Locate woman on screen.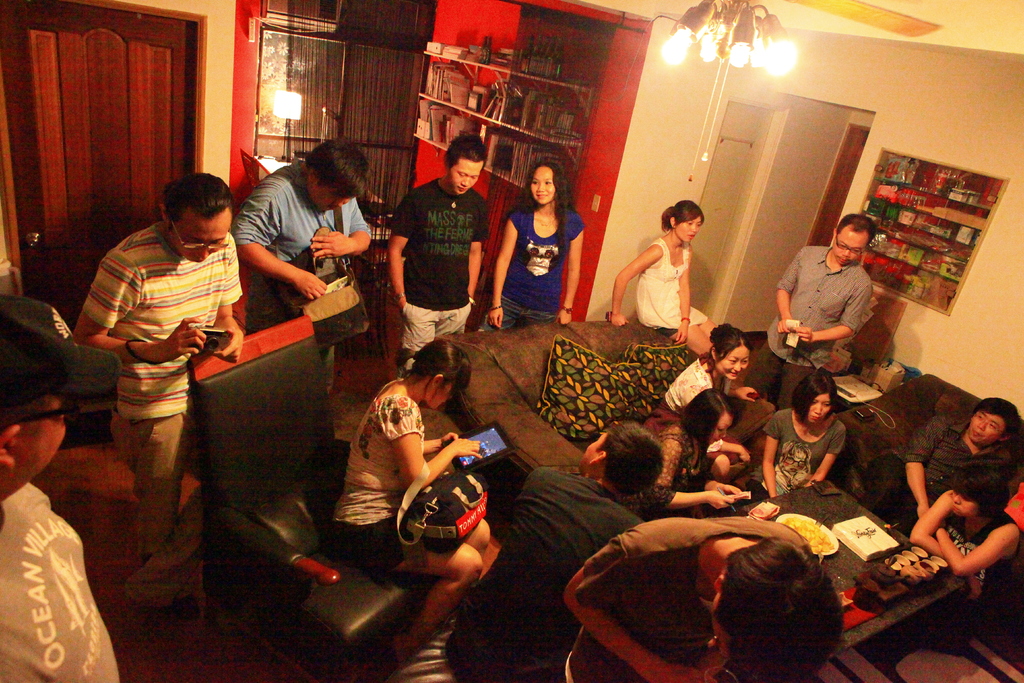
On screen at select_region(616, 193, 723, 349).
